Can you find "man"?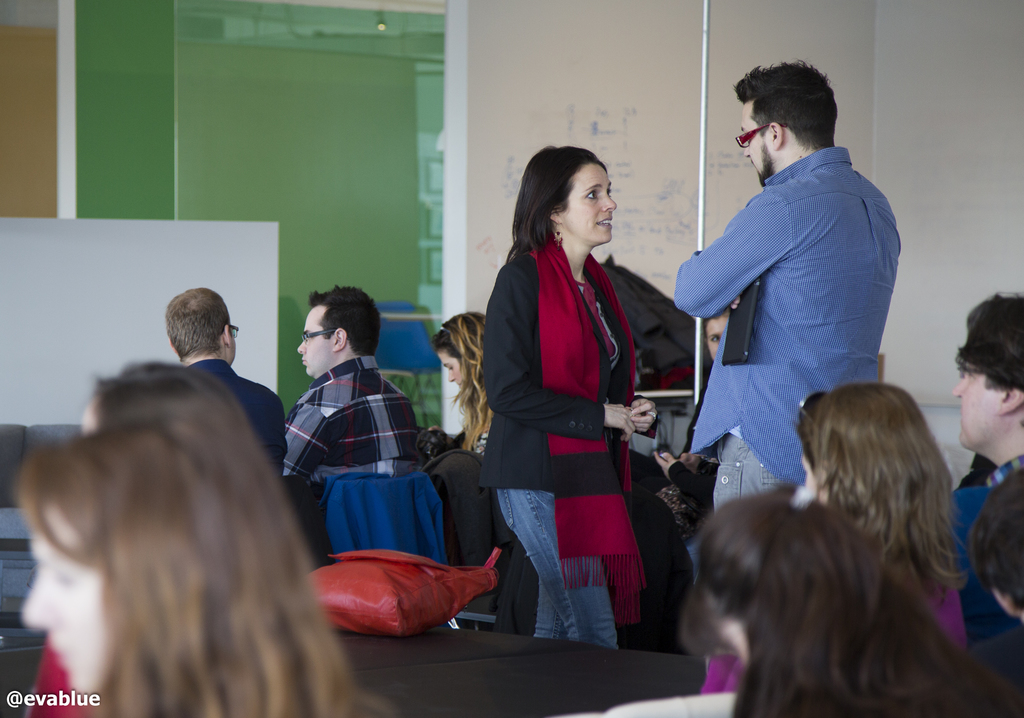
Yes, bounding box: x1=674 y1=85 x2=908 y2=534.
